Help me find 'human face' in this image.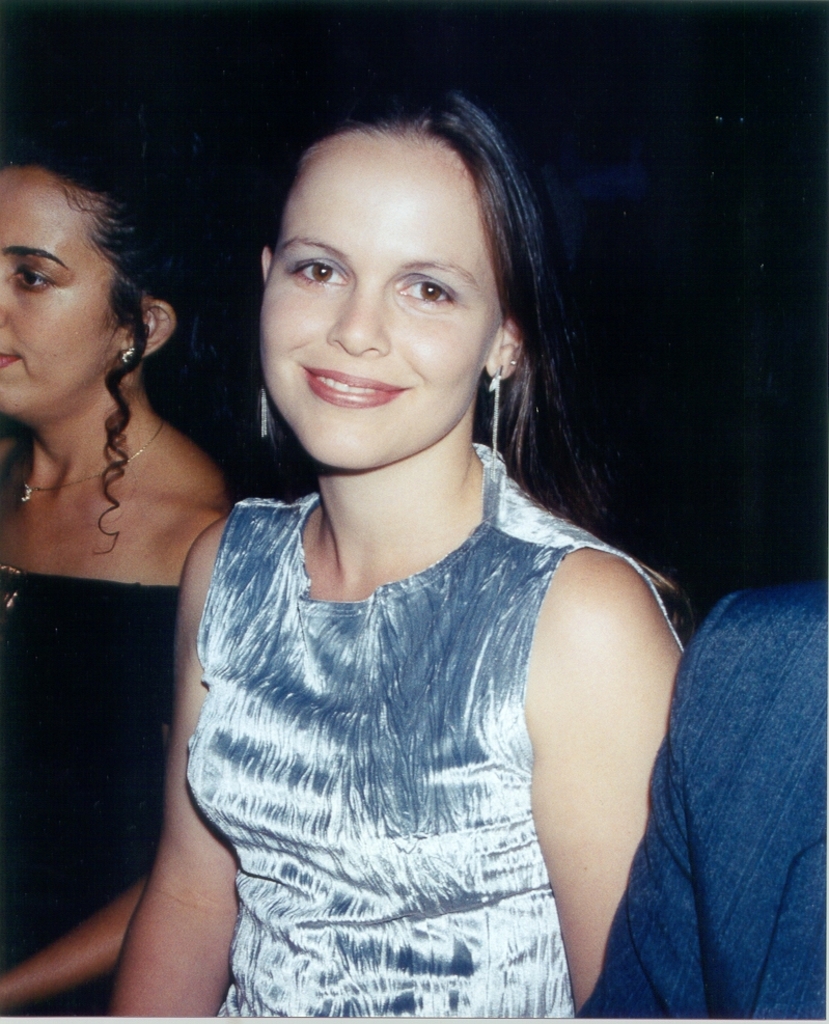
Found it: rect(0, 168, 141, 419).
